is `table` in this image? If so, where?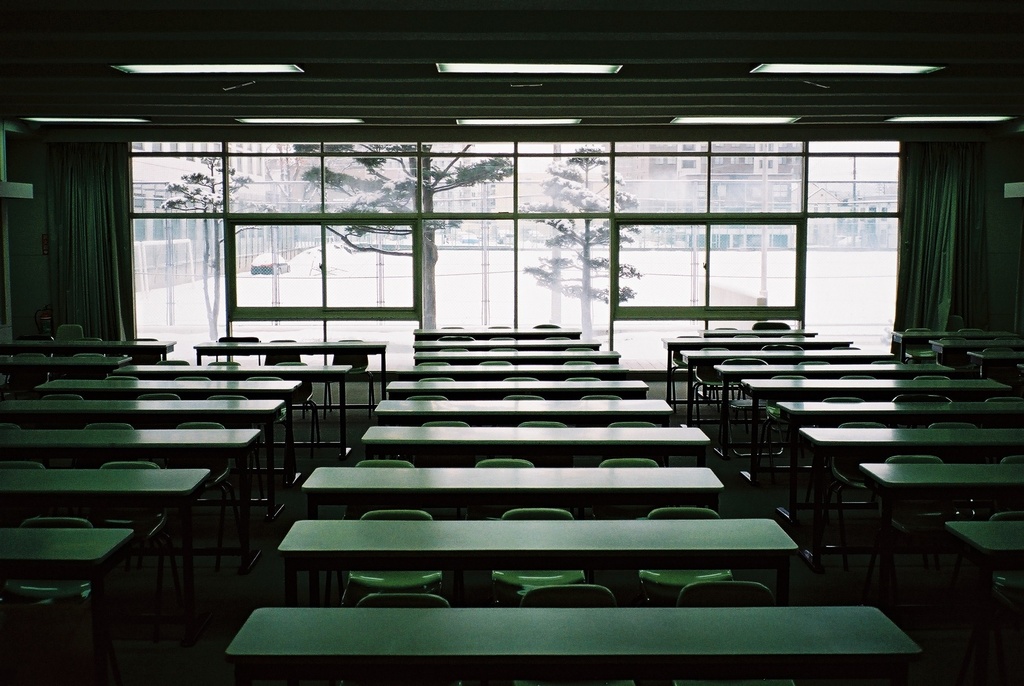
Yes, at x1=682, y1=336, x2=897, y2=414.
